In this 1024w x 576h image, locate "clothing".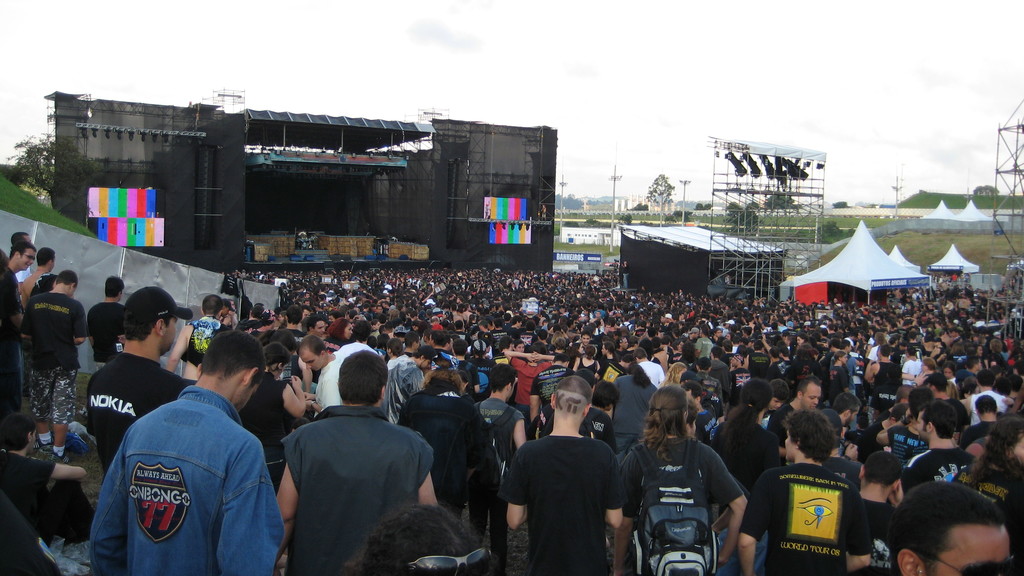
Bounding box: x1=746, y1=449, x2=886, y2=575.
